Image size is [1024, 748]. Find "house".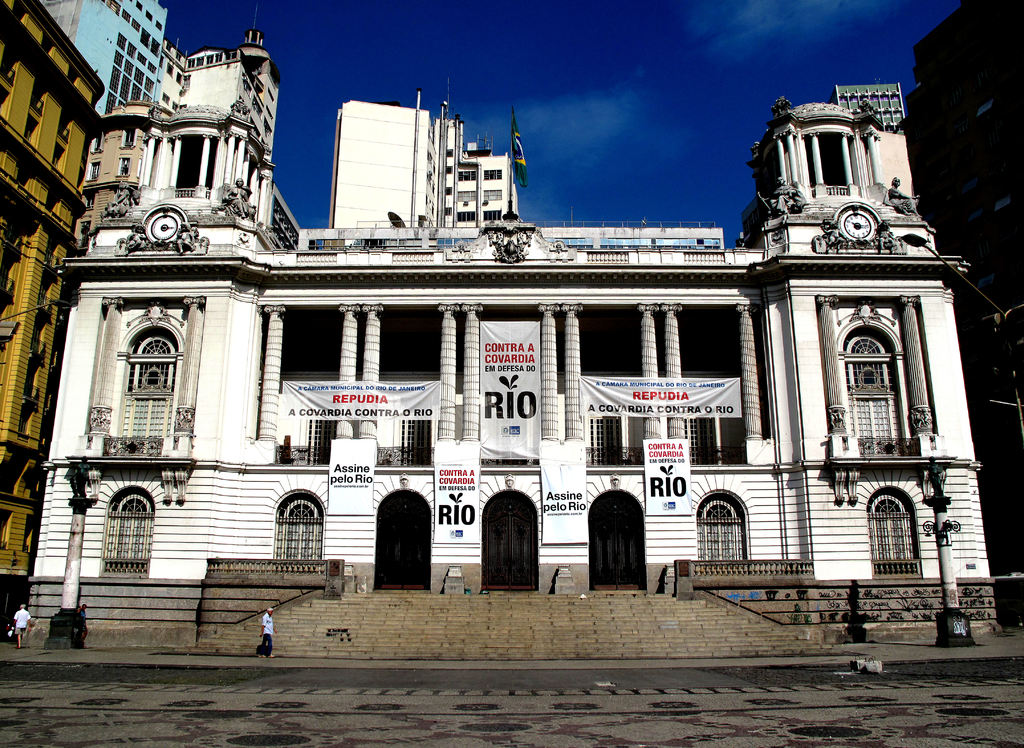
l=67, t=0, r=174, b=104.
